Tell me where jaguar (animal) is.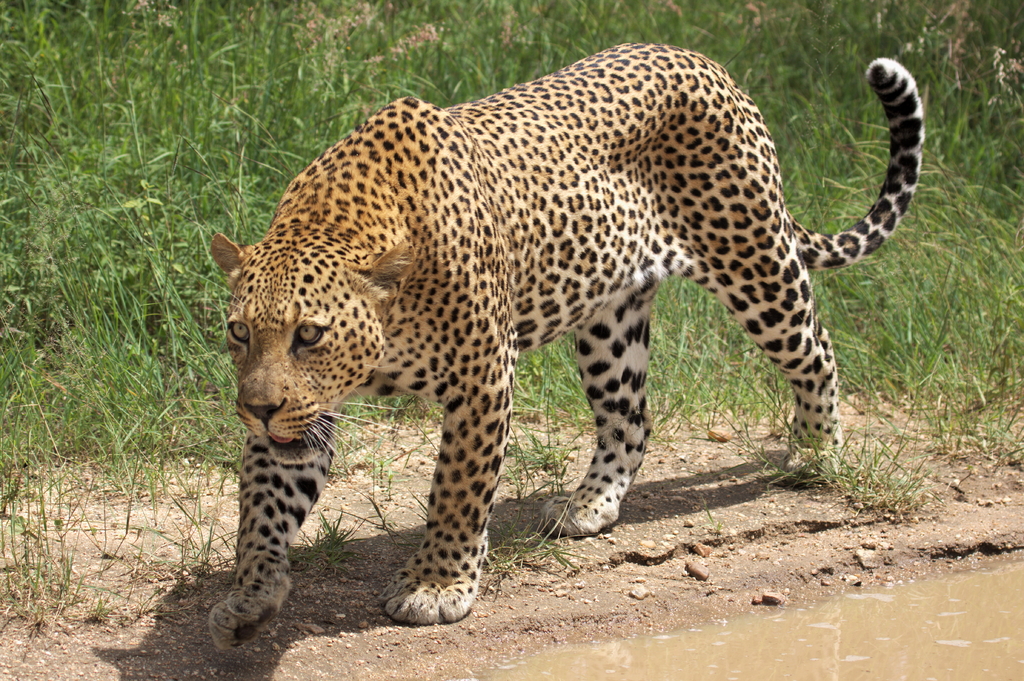
jaguar (animal) is at 209/41/929/653.
